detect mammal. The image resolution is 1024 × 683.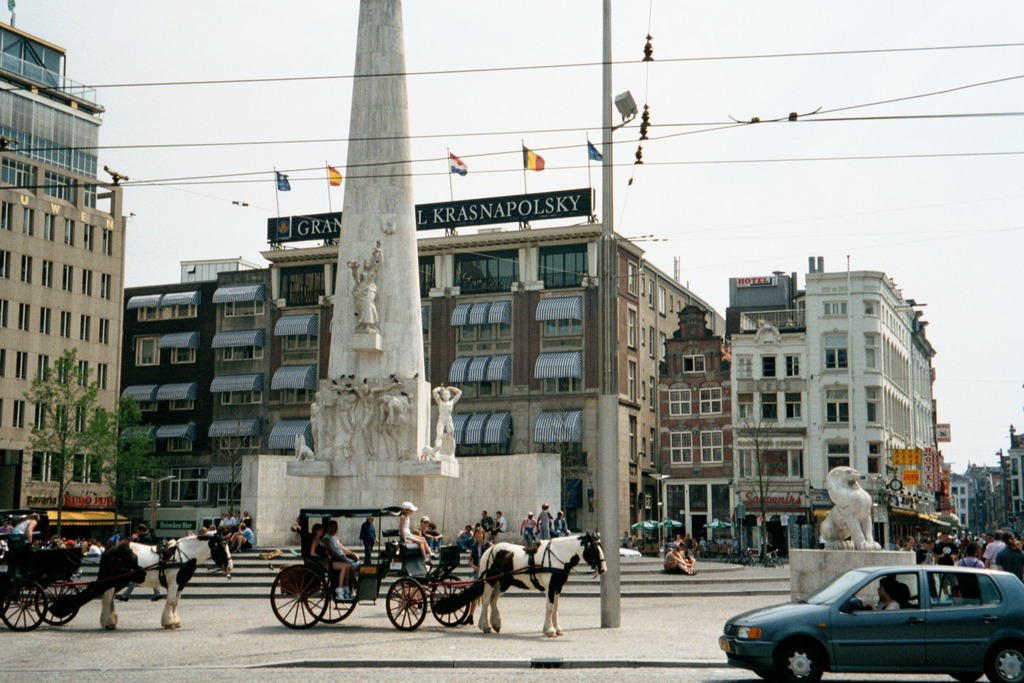
bbox=(394, 498, 442, 571).
